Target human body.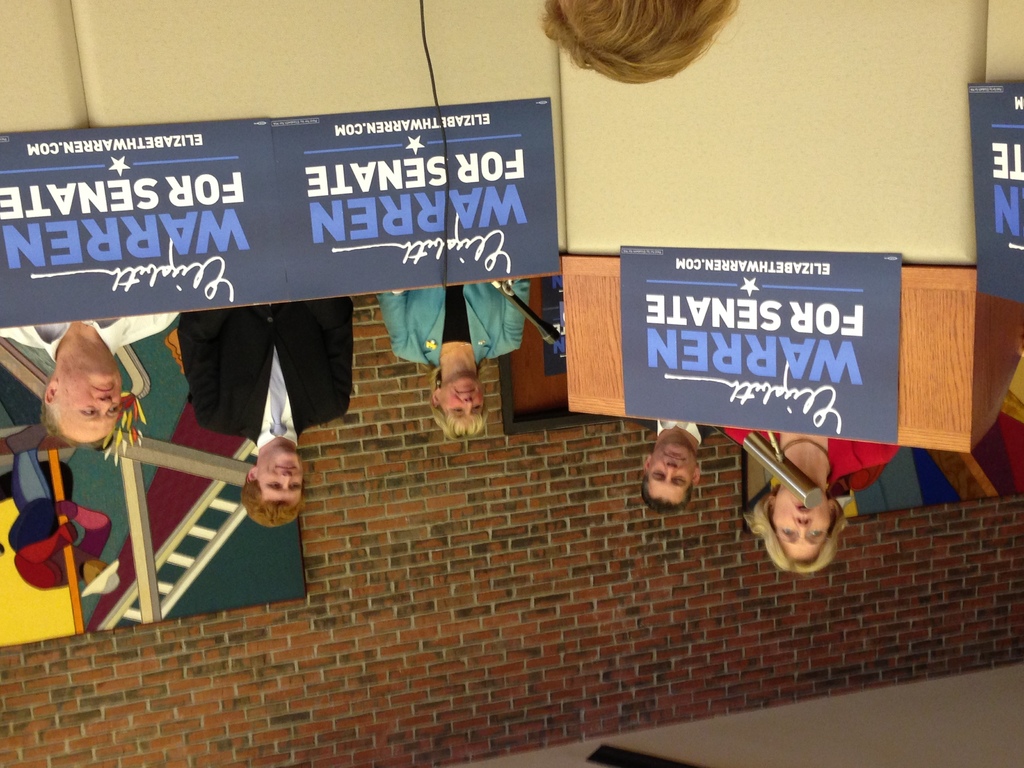
Target region: detection(174, 297, 356, 530).
